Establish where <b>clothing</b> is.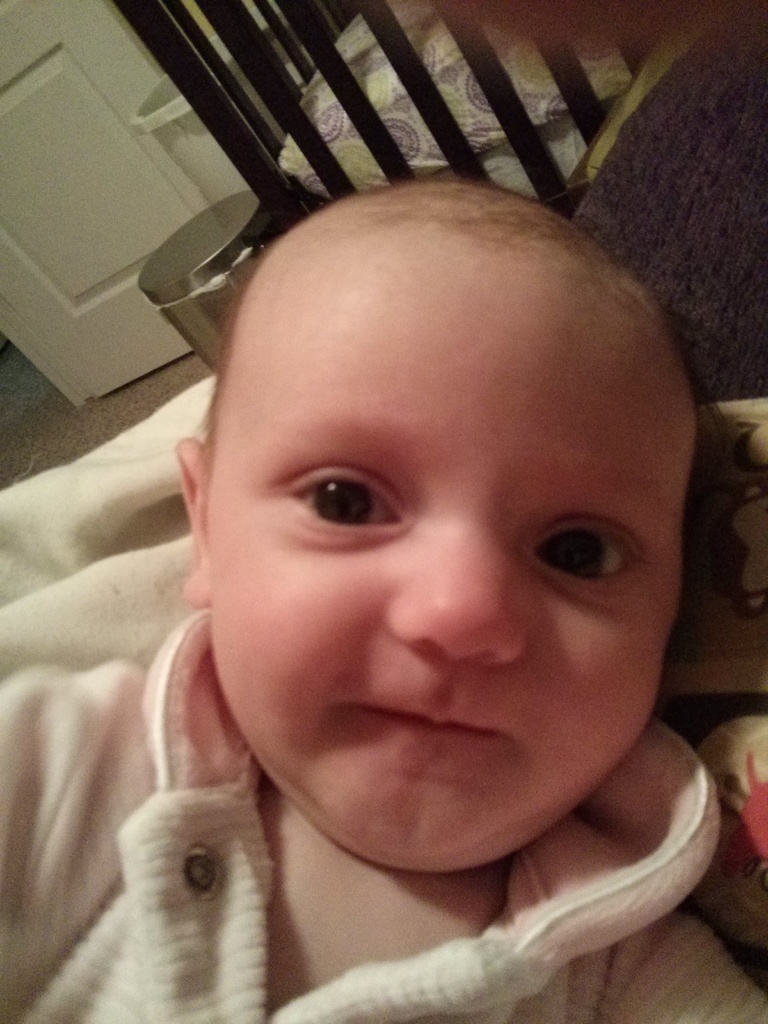
Established at (left=0, top=603, right=767, bottom=1023).
